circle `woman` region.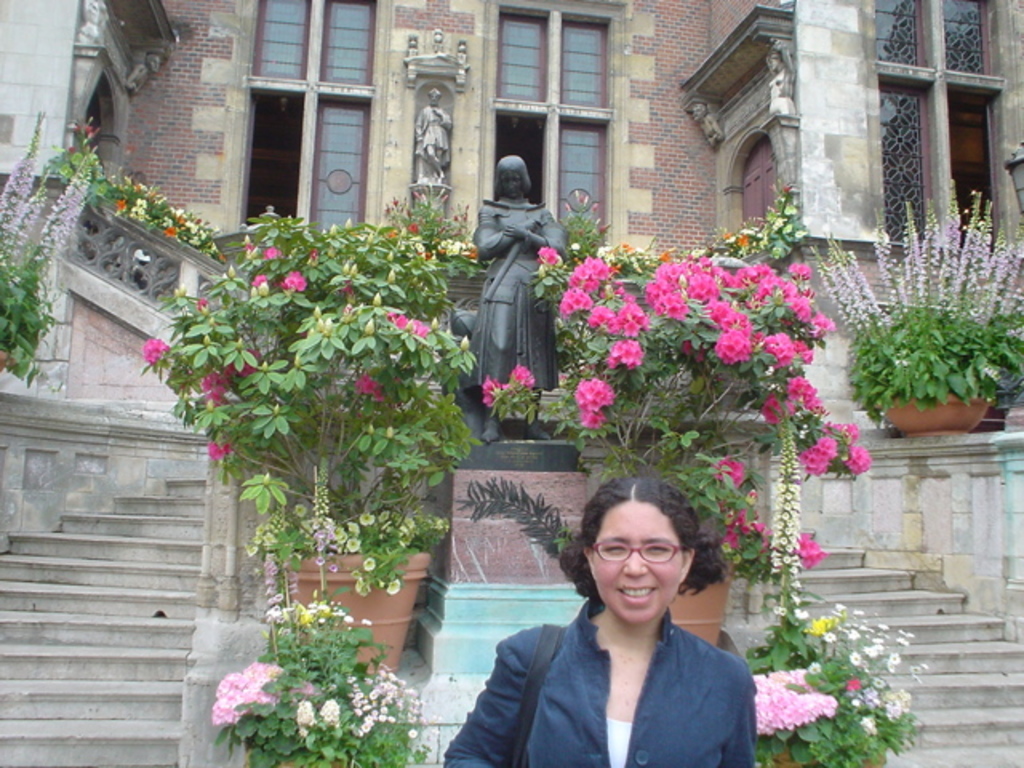
Region: <box>461,482,773,766</box>.
